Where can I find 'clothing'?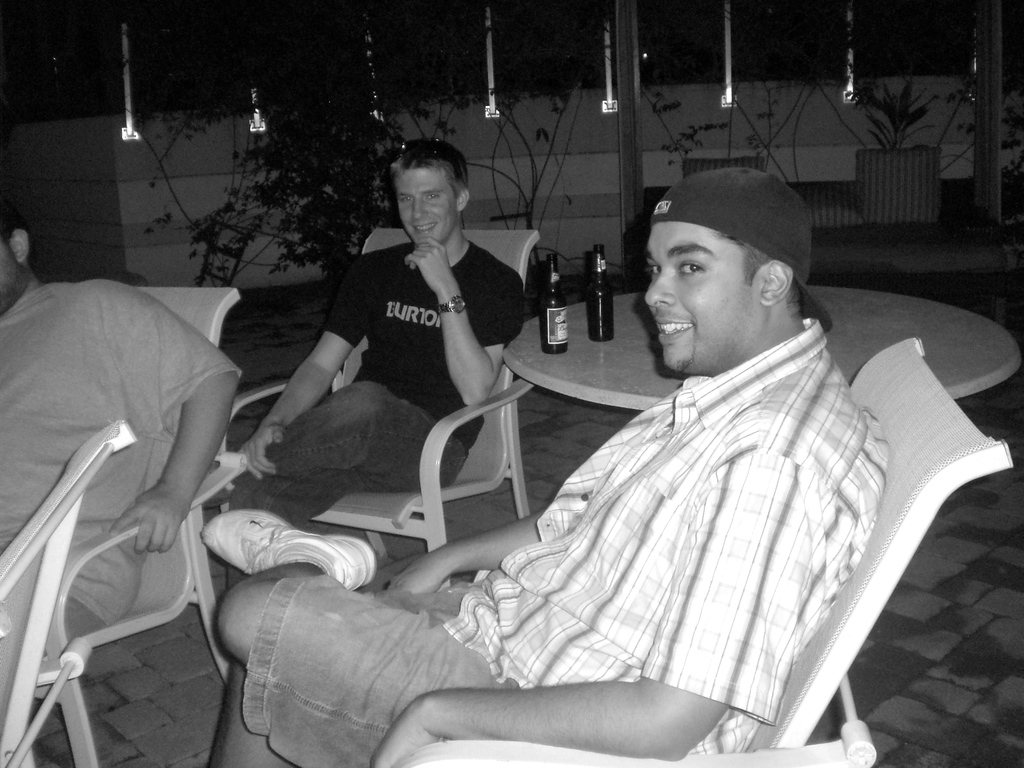
You can find it at 228,239,525,525.
